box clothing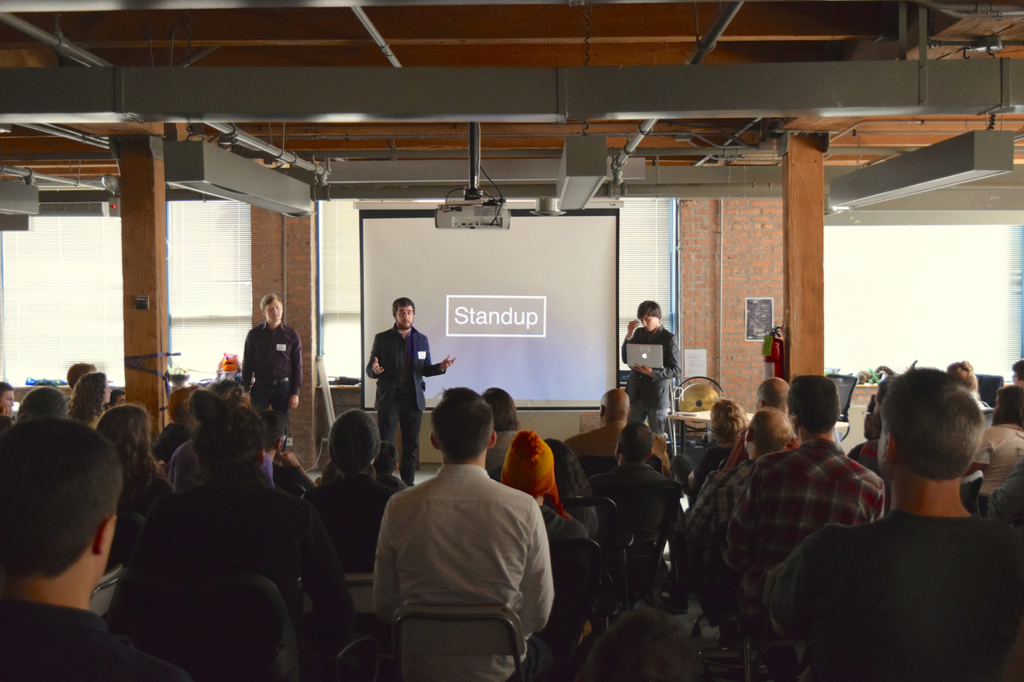
<box>365,328,446,478</box>
